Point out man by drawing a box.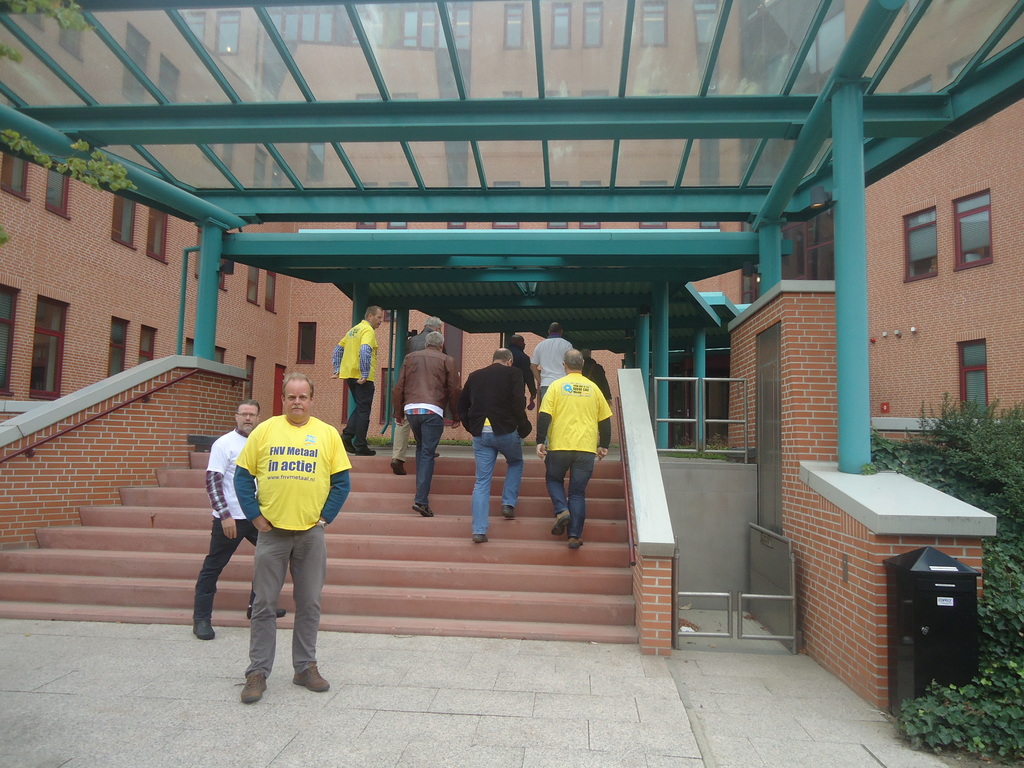
<region>237, 373, 355, 700</region>.
